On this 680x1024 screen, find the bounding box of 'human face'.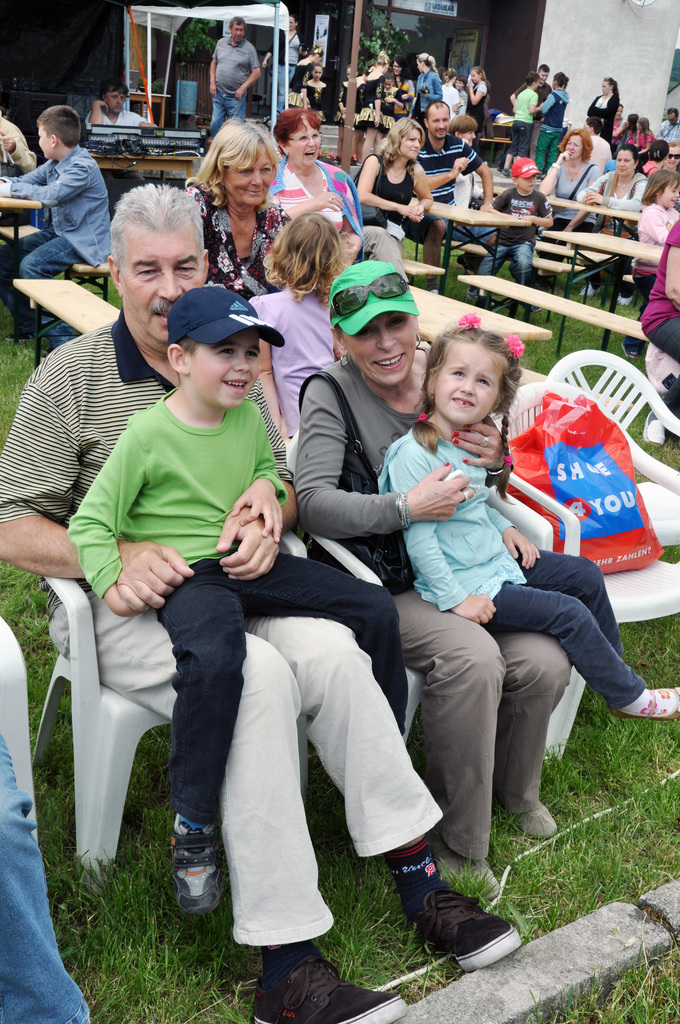
Bounding box: 435:344:497:426.
